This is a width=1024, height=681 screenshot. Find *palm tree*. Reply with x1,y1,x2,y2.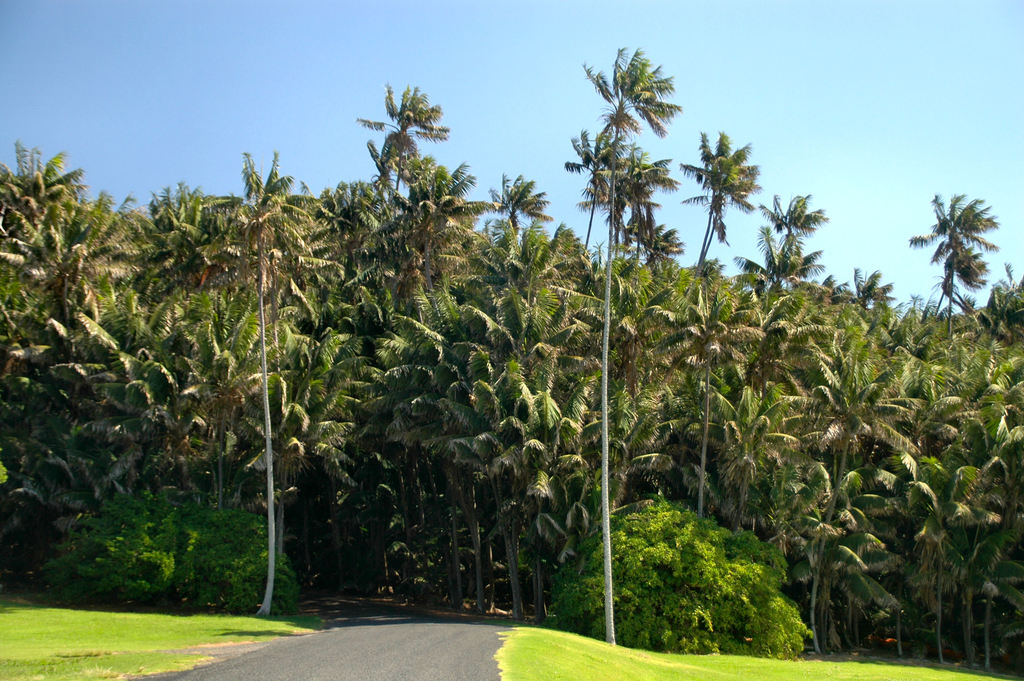
373,94,442,568.
